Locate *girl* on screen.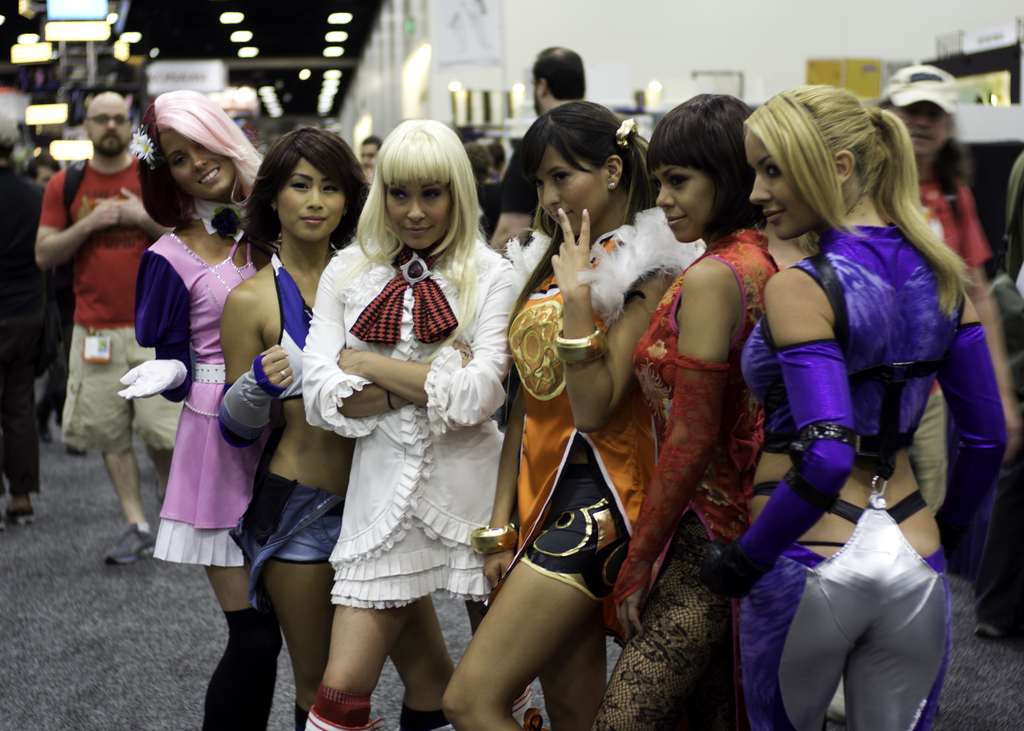
On screen at bbox=(447, 96, 708, 730).
